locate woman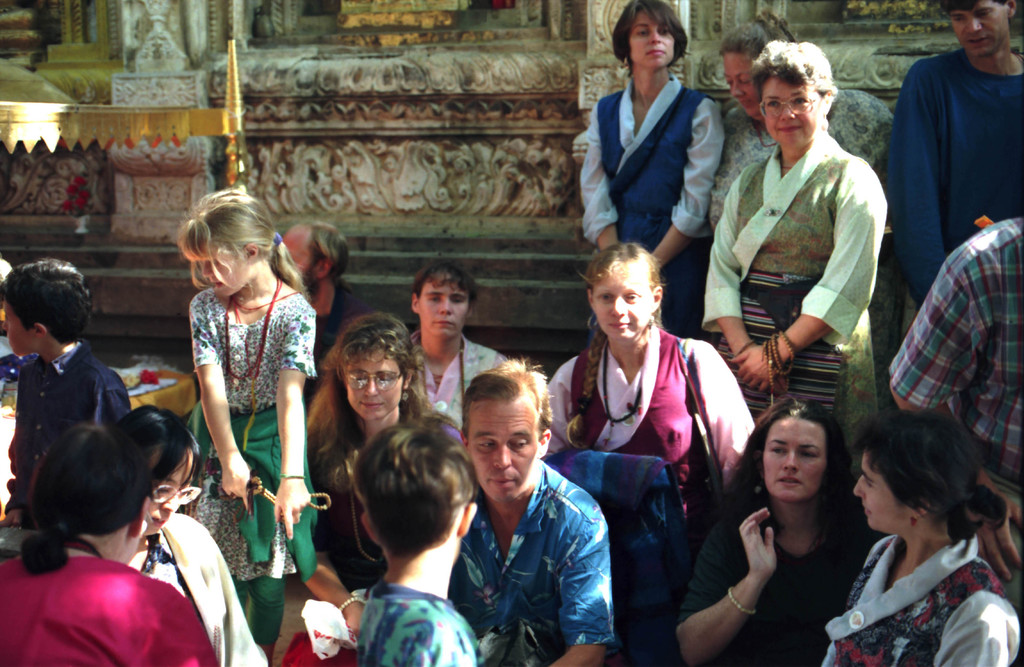
582 0 724 336
